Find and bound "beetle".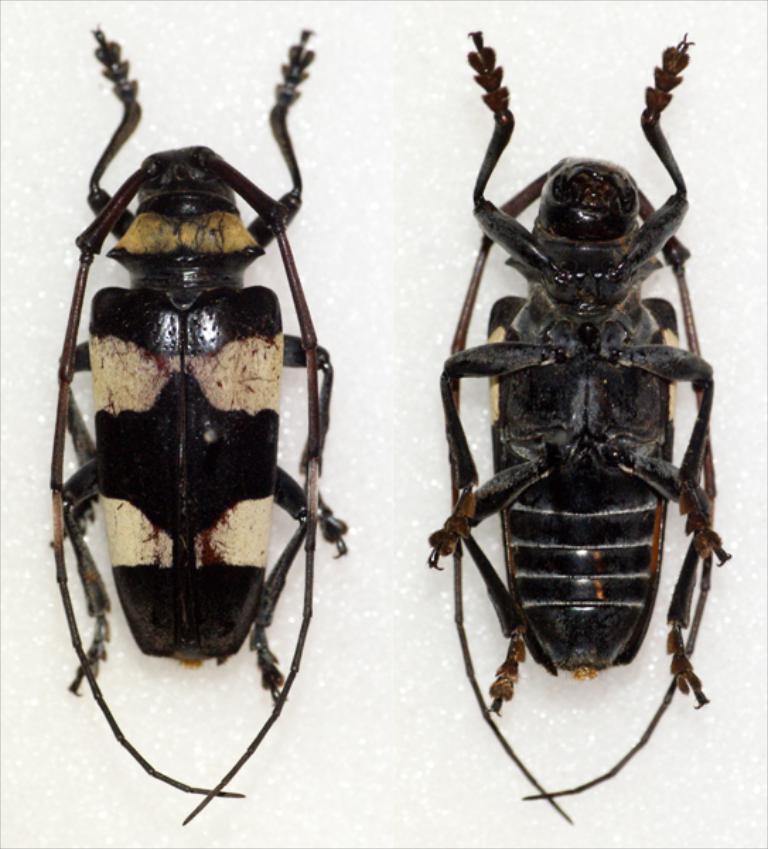
Bound: x1=419, y1=37, x2=750, y2=751.
